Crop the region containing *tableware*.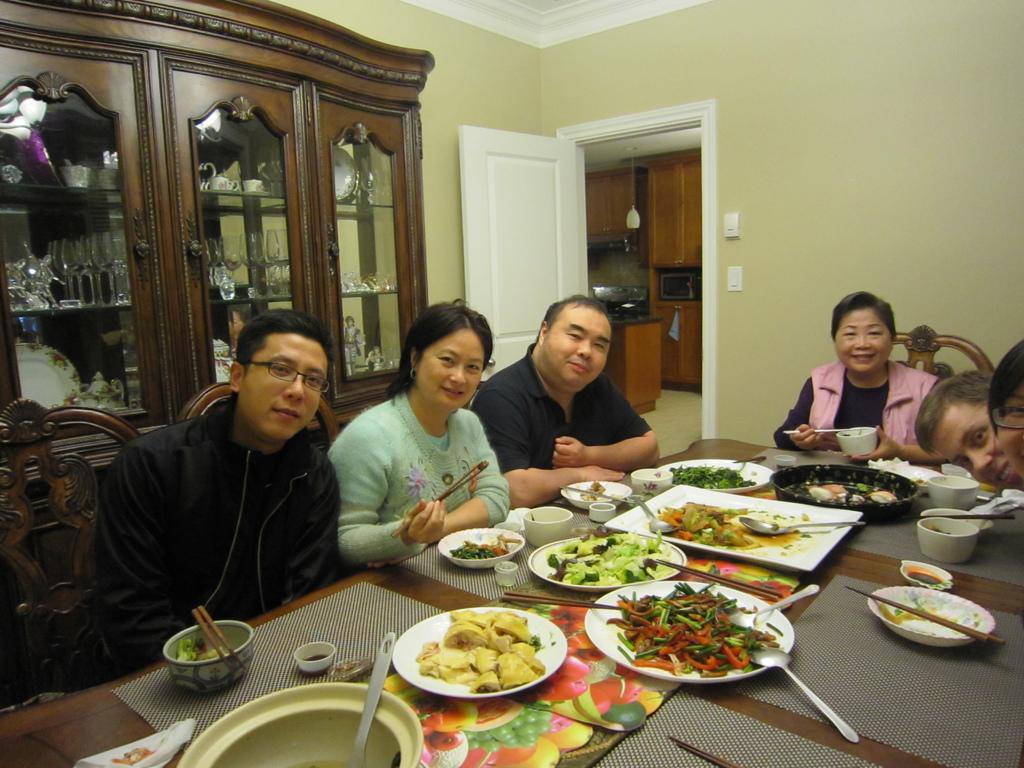
Crop region: left=527, top=528, right=683, bottom=590.
